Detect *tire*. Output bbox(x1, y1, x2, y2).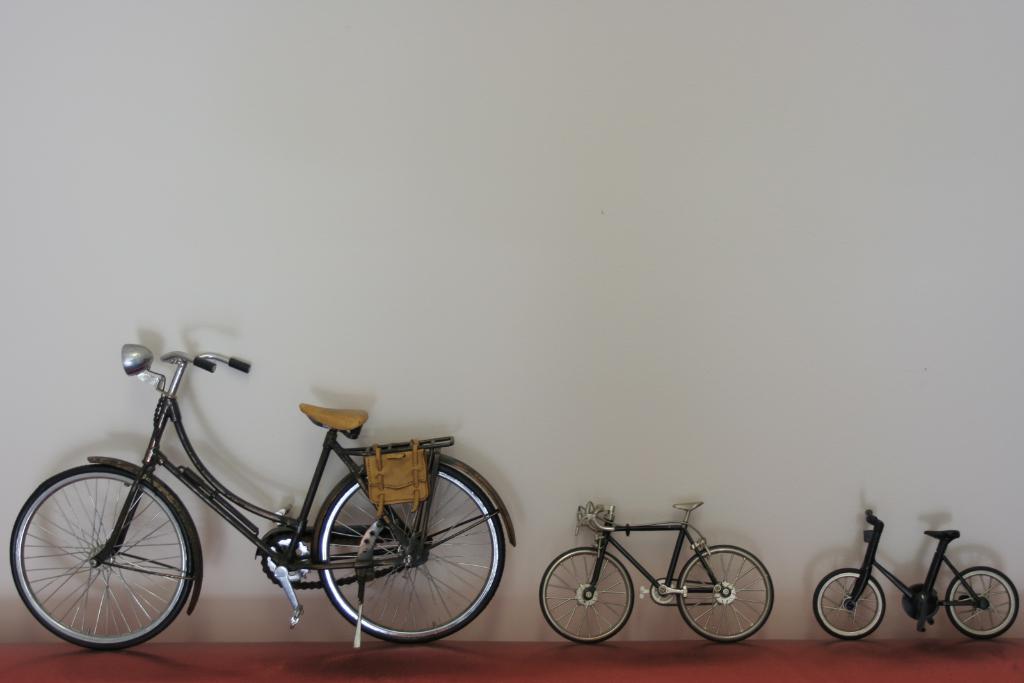
bbox(312, 458, 497, 648).
